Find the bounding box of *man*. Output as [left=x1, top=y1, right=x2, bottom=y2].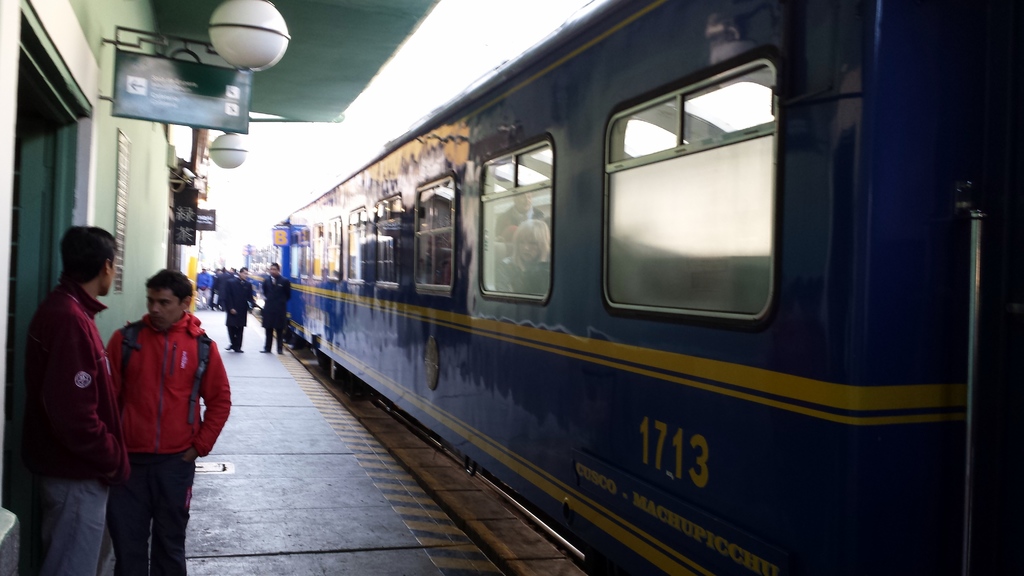
[left=223, top=267, right=255, bottom=352].
